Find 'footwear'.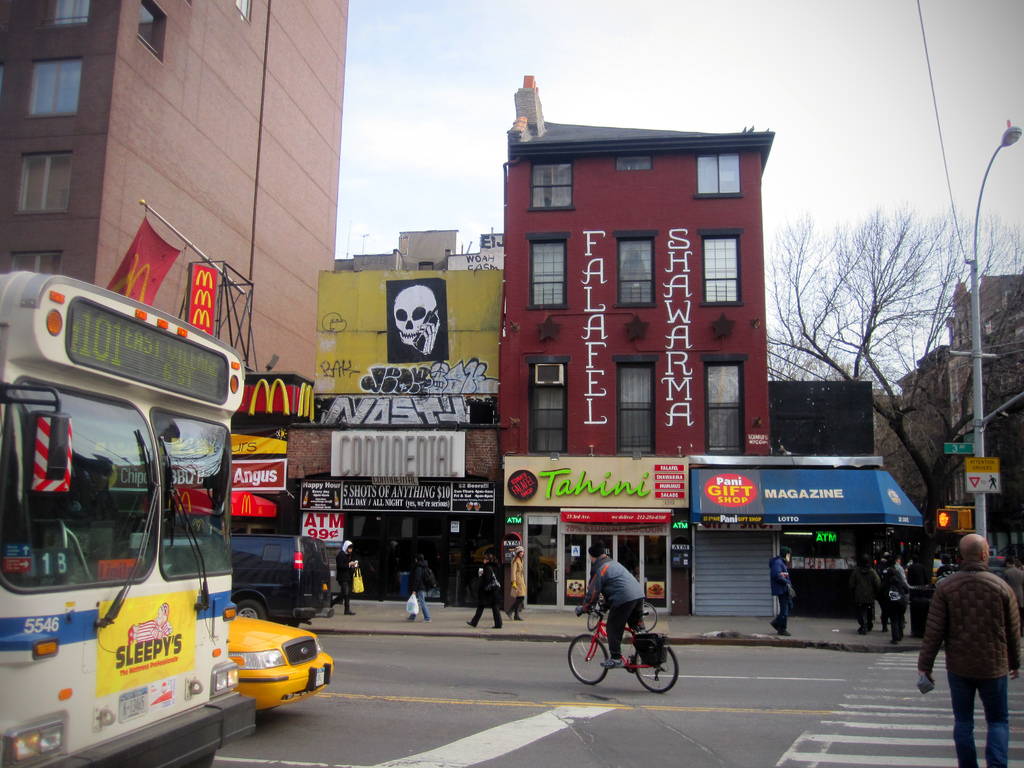
<bbox>515, 611, 524, 621</bbox>.
